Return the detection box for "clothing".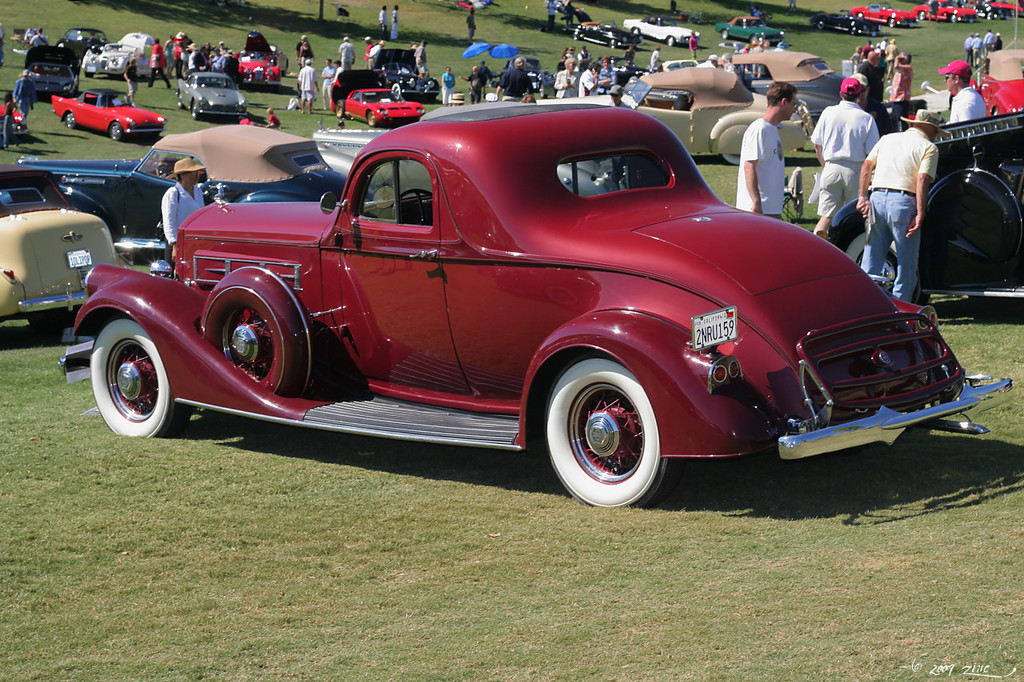
(978,30,997,54).
